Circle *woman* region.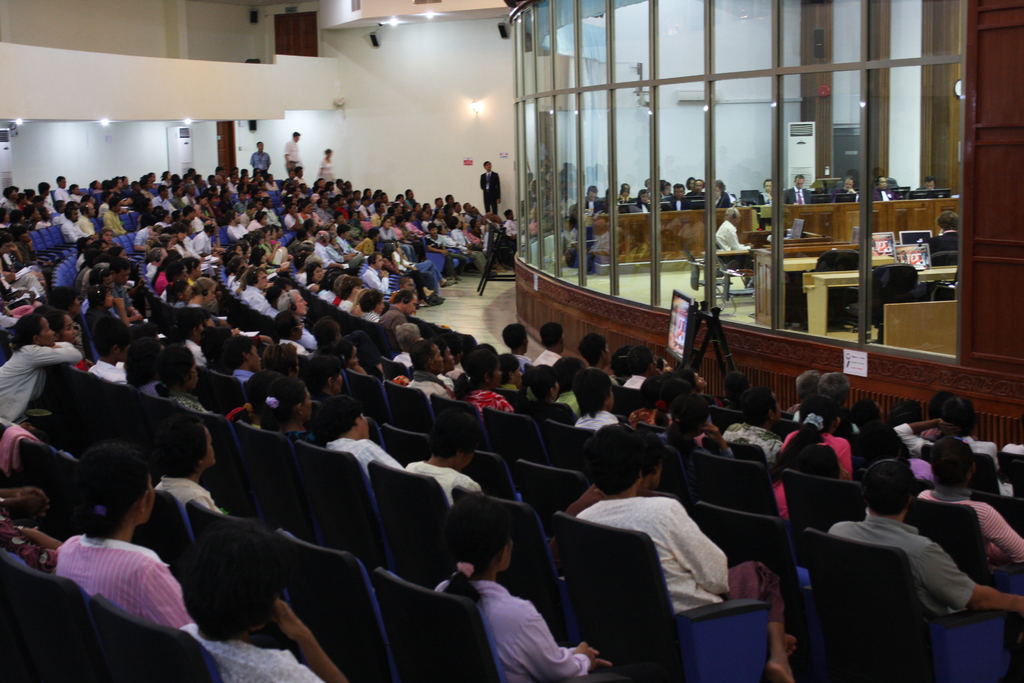
Region: [x1=433, y1=493, x2=616, y2=682].
